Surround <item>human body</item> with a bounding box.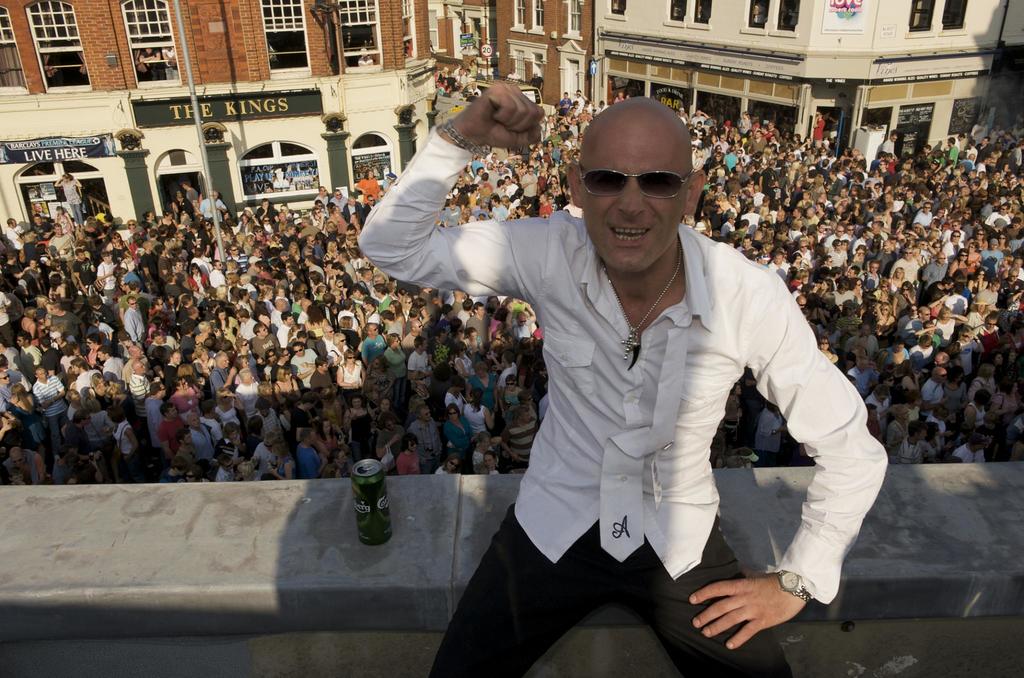
<region>47, 228, 67, 257</region>.
